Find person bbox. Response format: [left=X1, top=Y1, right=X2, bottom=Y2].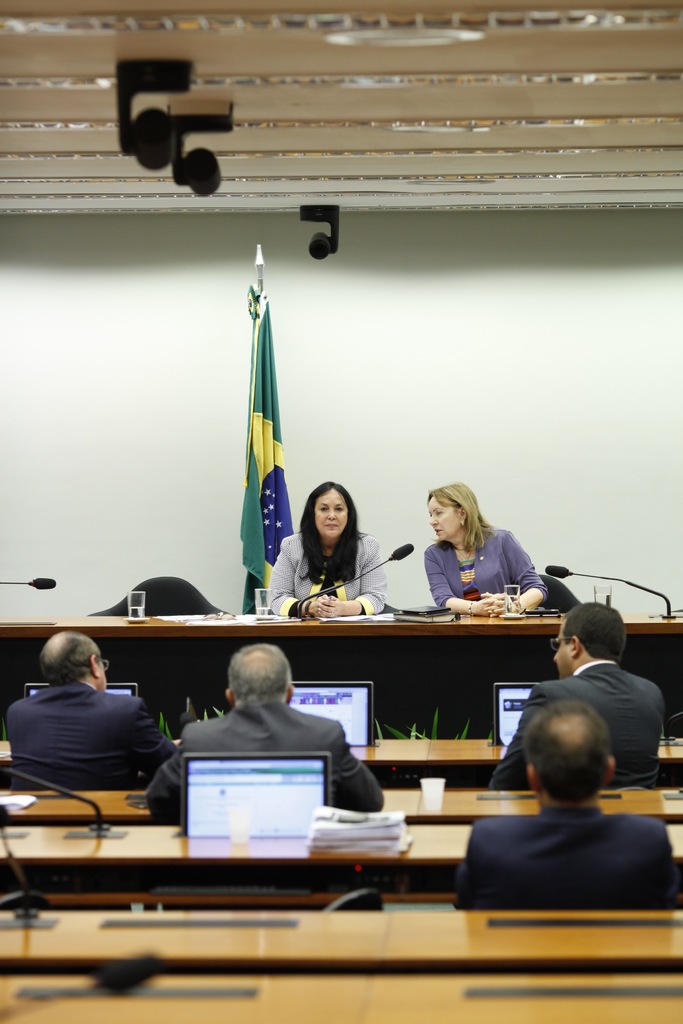
[left=258, top=474, right=397, bottom=622].
